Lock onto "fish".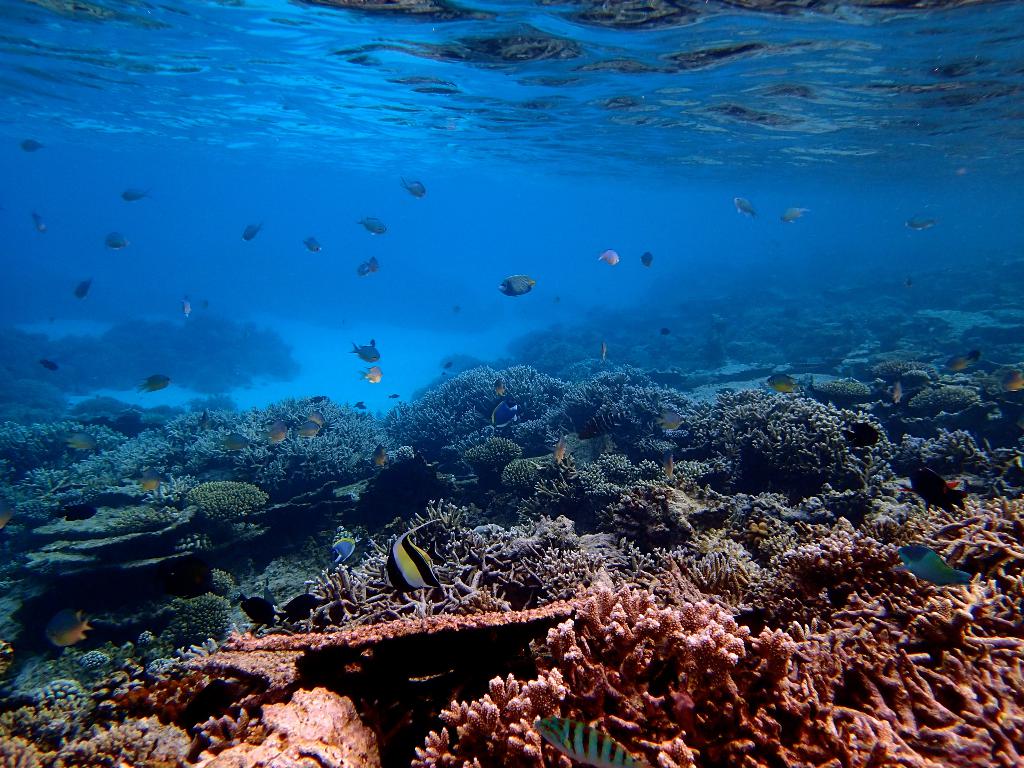
Locked: detection(210, 431, 248, 454).
